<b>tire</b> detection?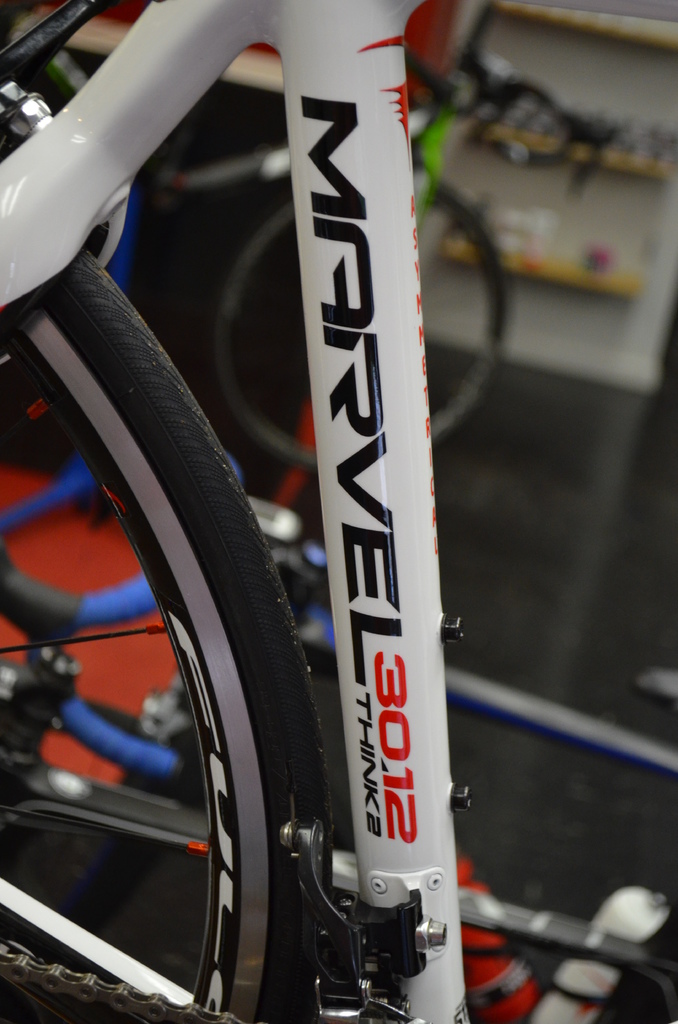
crop(26, 356, 271, 989)
